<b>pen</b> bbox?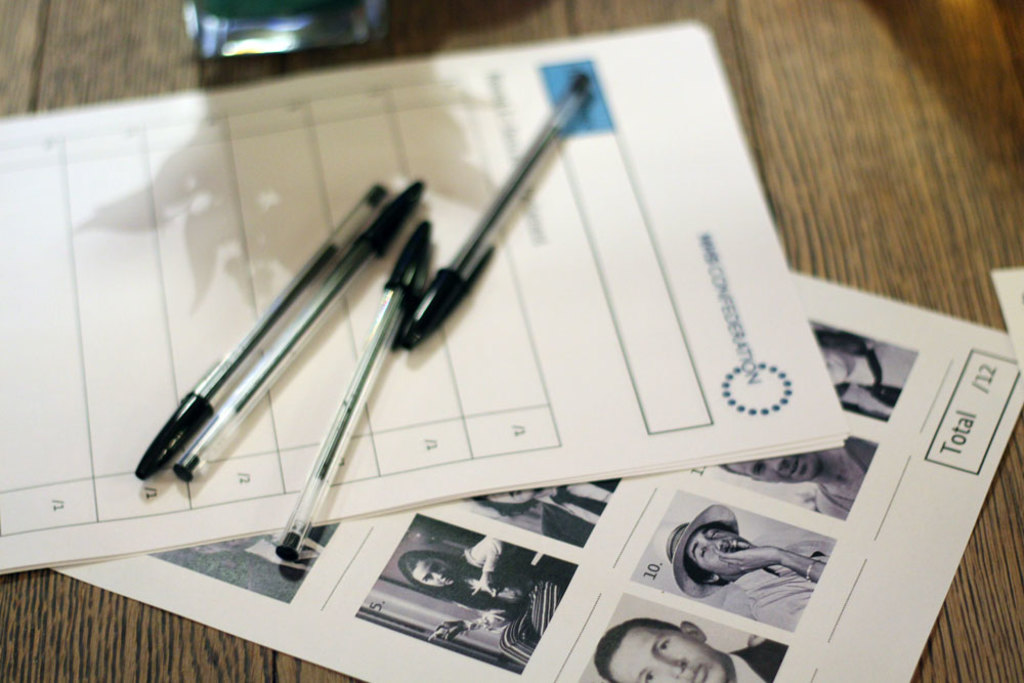
(left=128, top=181, right=394, bottom=484)
